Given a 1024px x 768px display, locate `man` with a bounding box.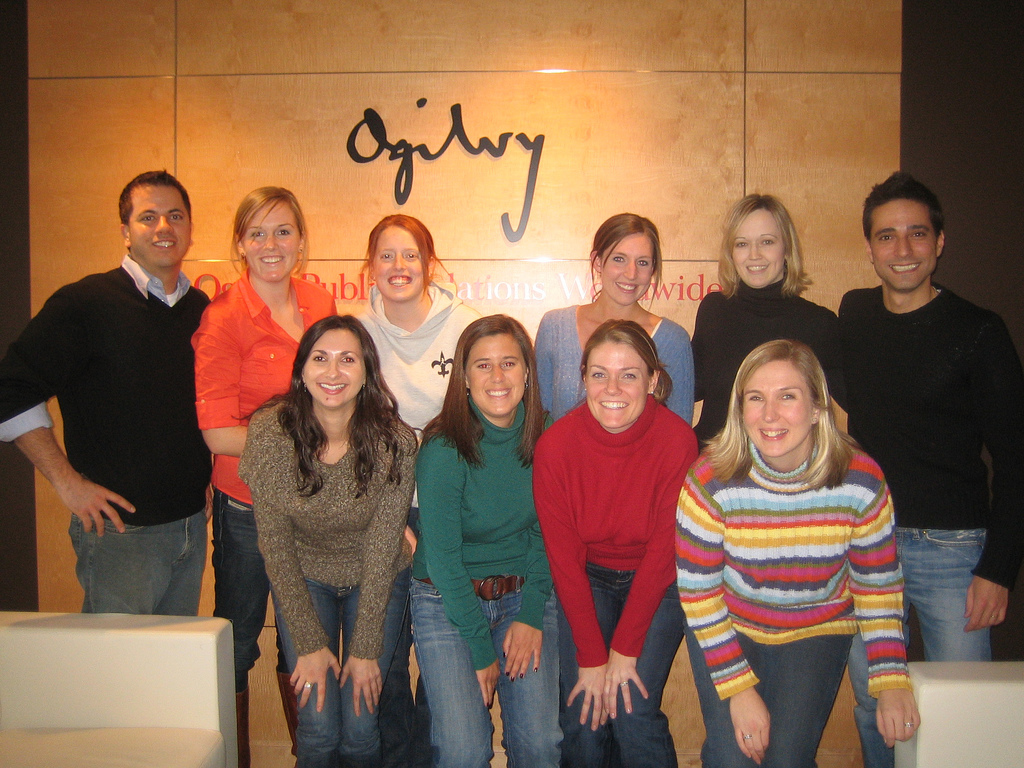
Located: 836 173 1023 767.
